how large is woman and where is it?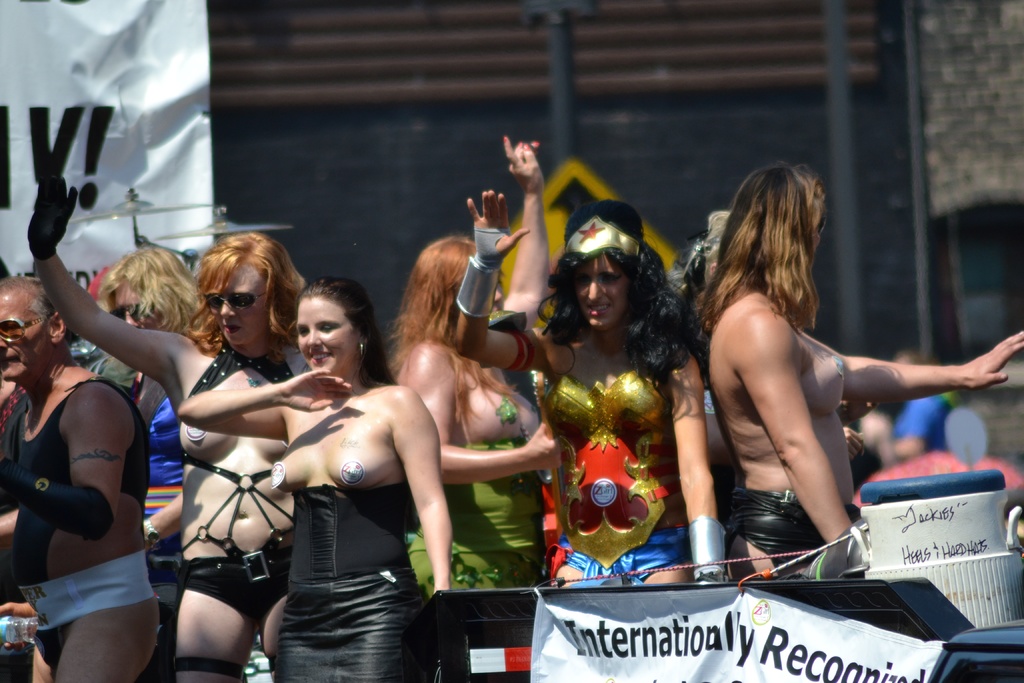
Bounding box: 390:231:568:595.
